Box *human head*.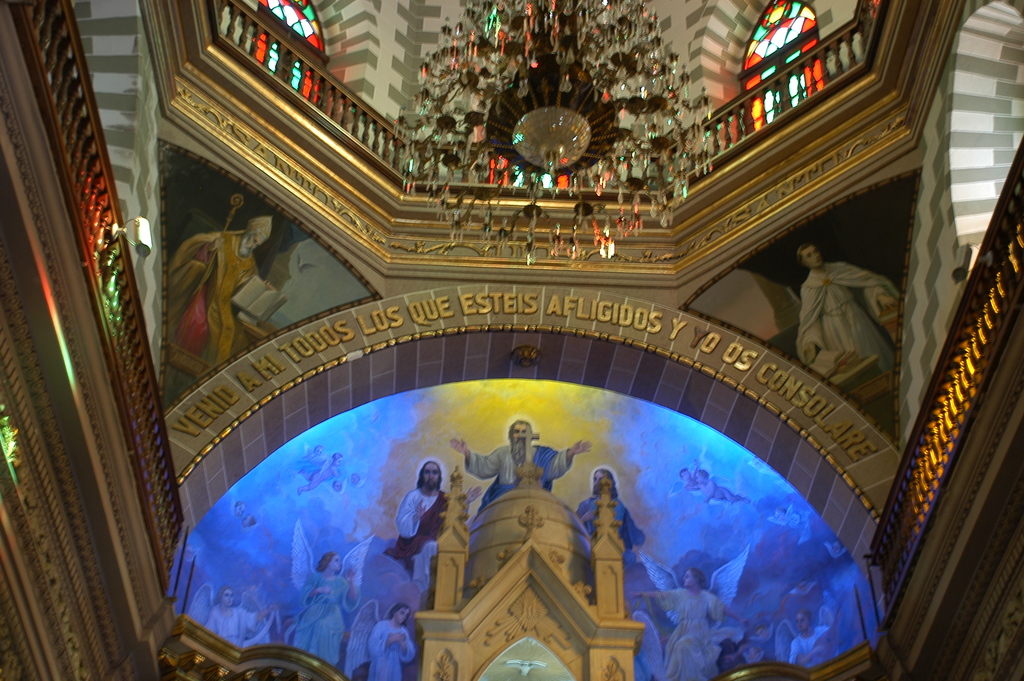
744:620:776:645.
